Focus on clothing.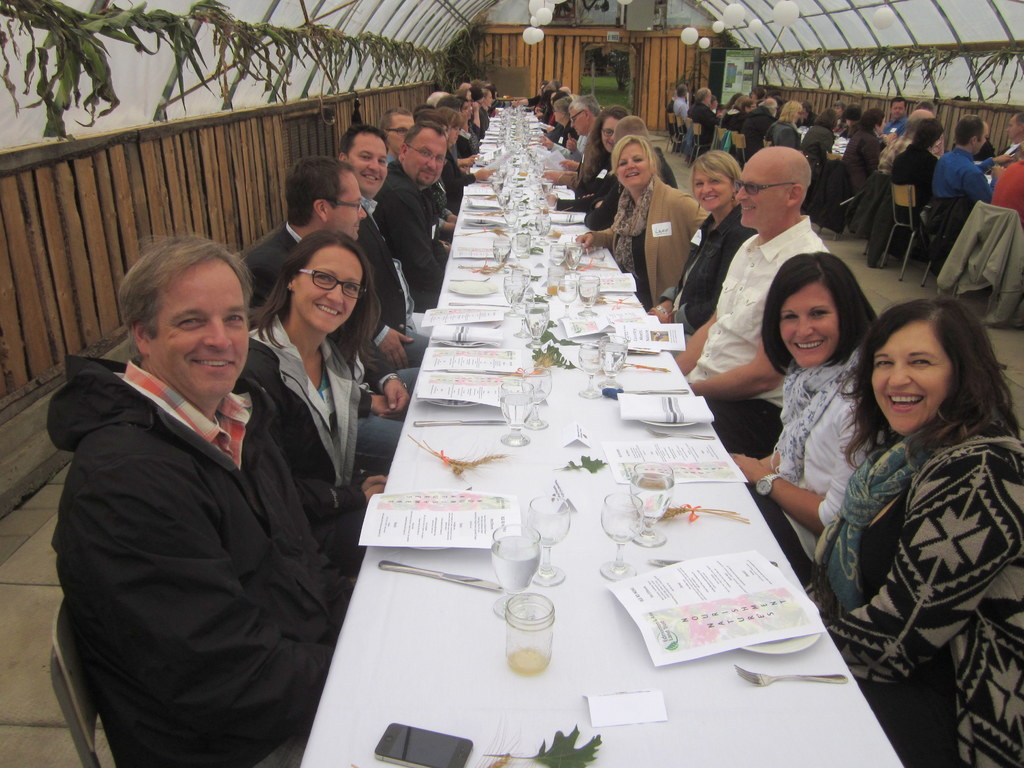
Focused at [left=661, top=205, right=758, bottom=352].
